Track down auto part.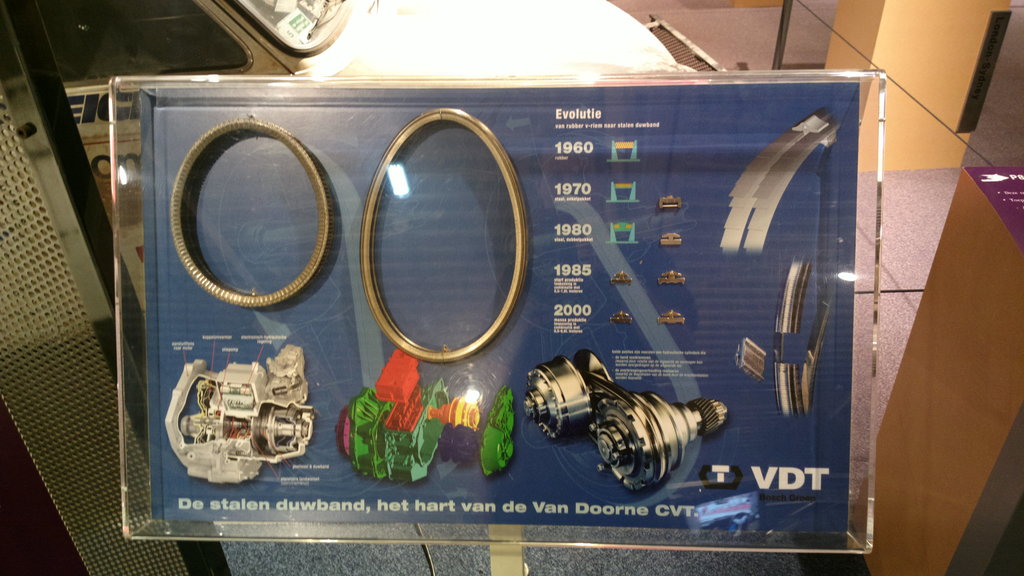
Tracked to (x1=170, y1=119, x2=336, y2=313).
